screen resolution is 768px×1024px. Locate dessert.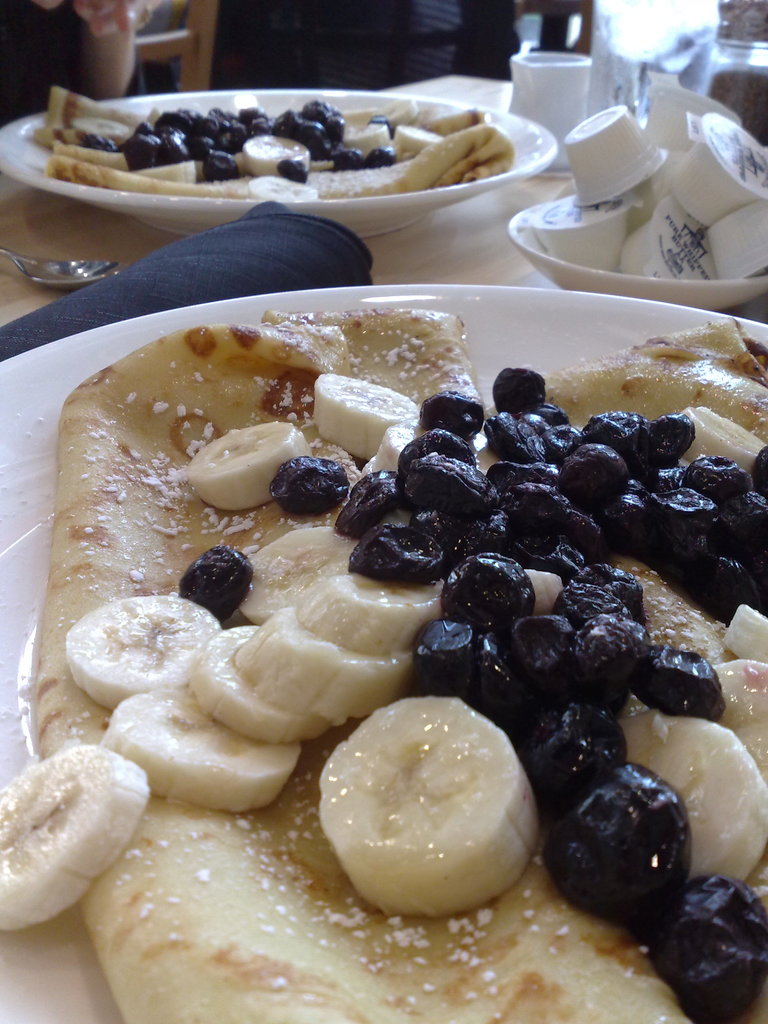
box=[490, 372, 557, 406].
